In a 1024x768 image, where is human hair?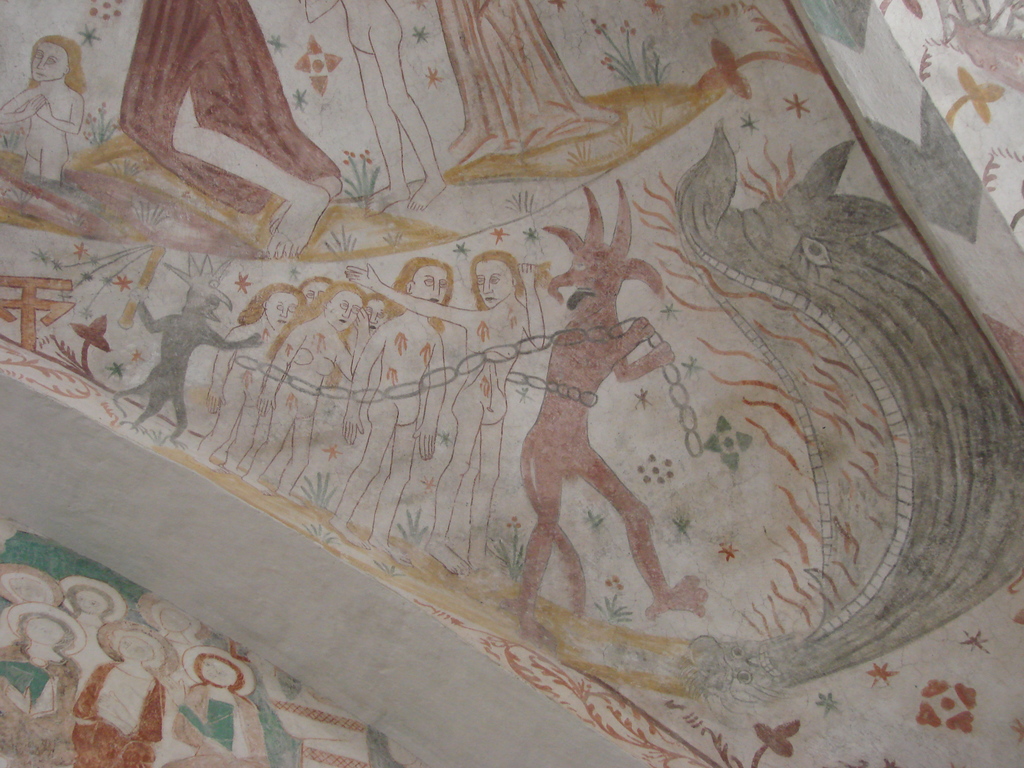
<bbox>237, 282, 300, 323</bbox>.
